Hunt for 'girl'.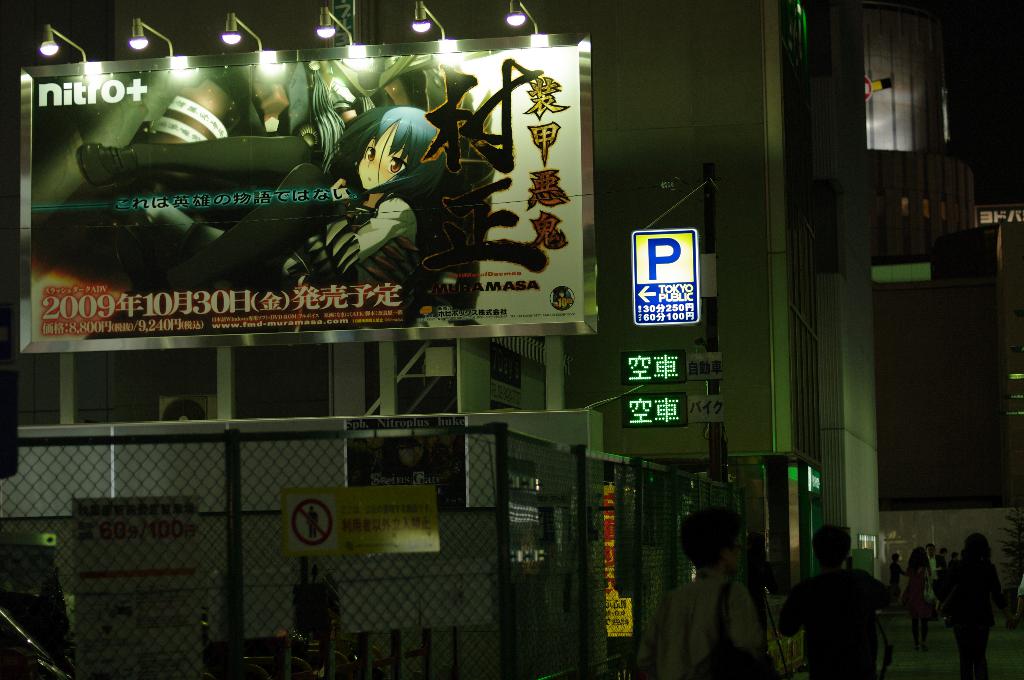
Hunted down at {"x1": 76, "y1": 107, "x2": 446, "y2": 340}.
